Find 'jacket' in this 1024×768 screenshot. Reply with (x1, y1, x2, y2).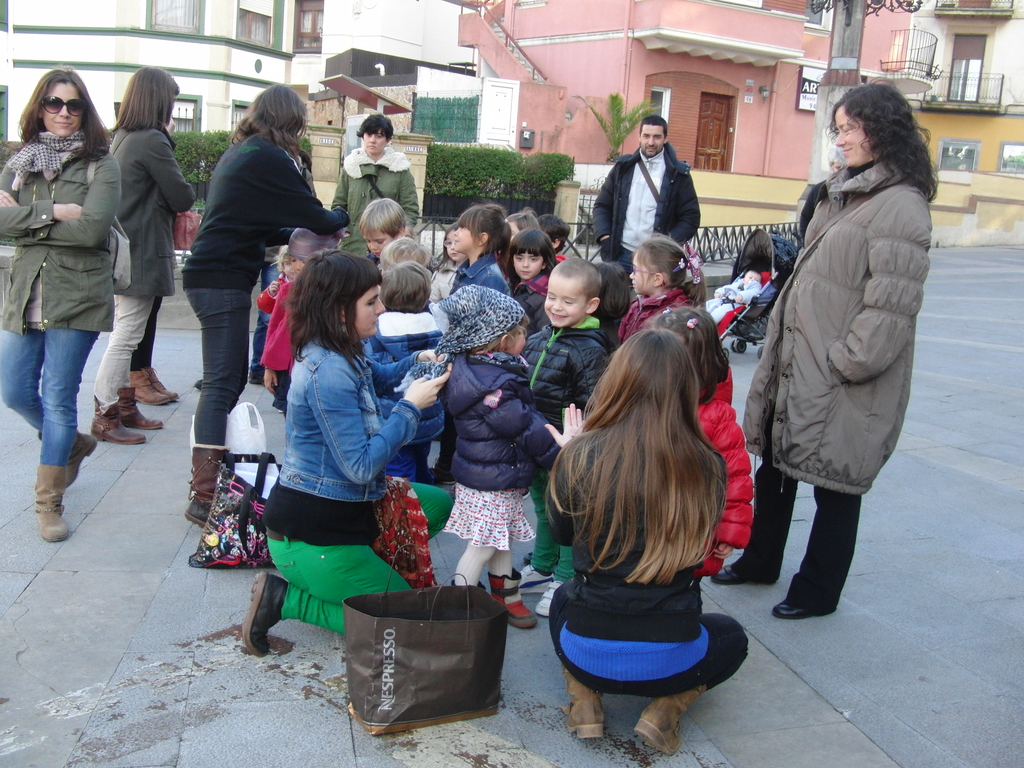
(743, 156, 932, 500).
